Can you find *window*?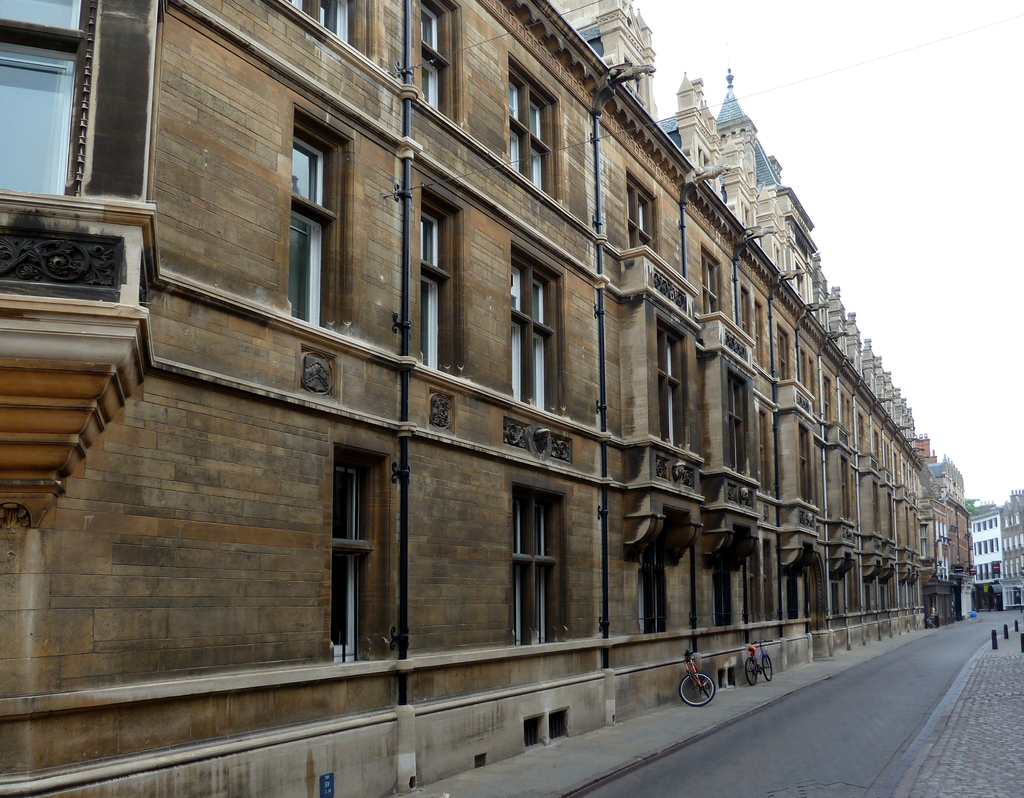
Yes, bounding box: pyautogui.locateOnScreen(799, 259, 807, 299).
